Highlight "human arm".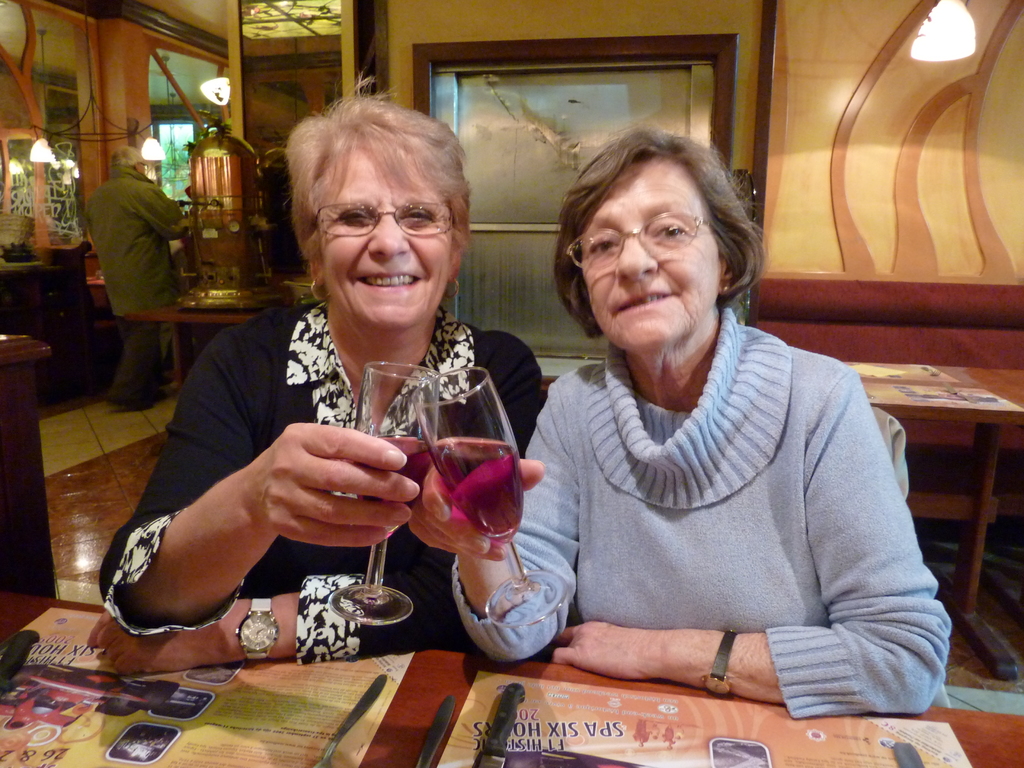
Highlighted region: [97, 323, 422, 627].
